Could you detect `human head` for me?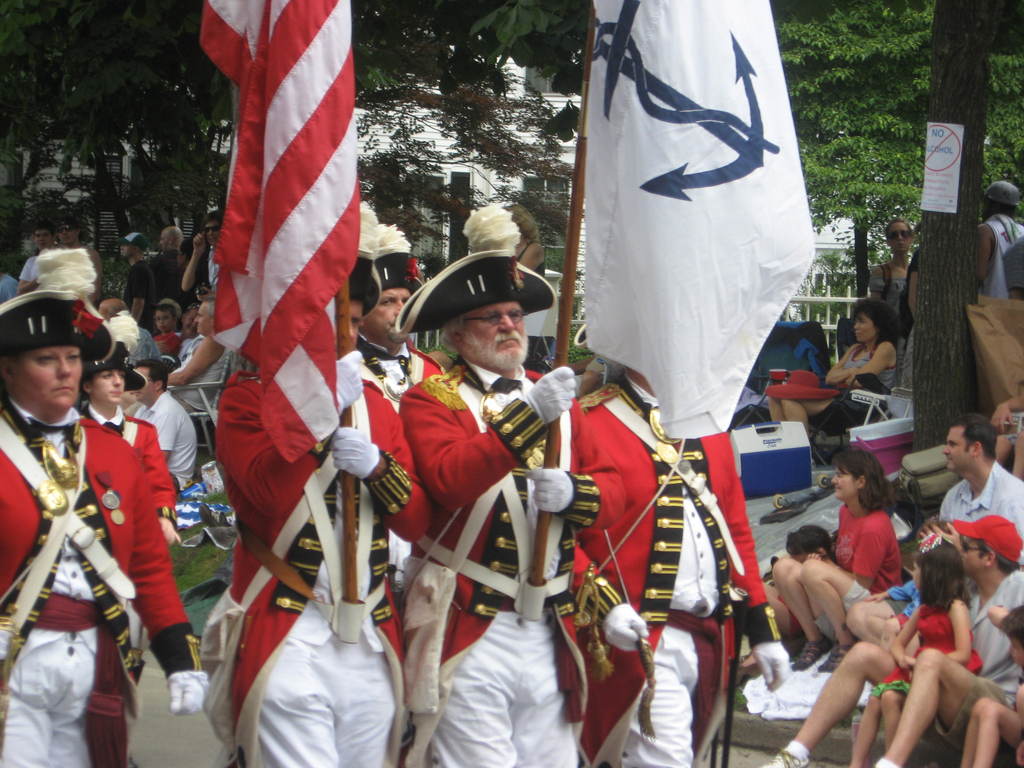
Detection result: (58,220,82,245).
